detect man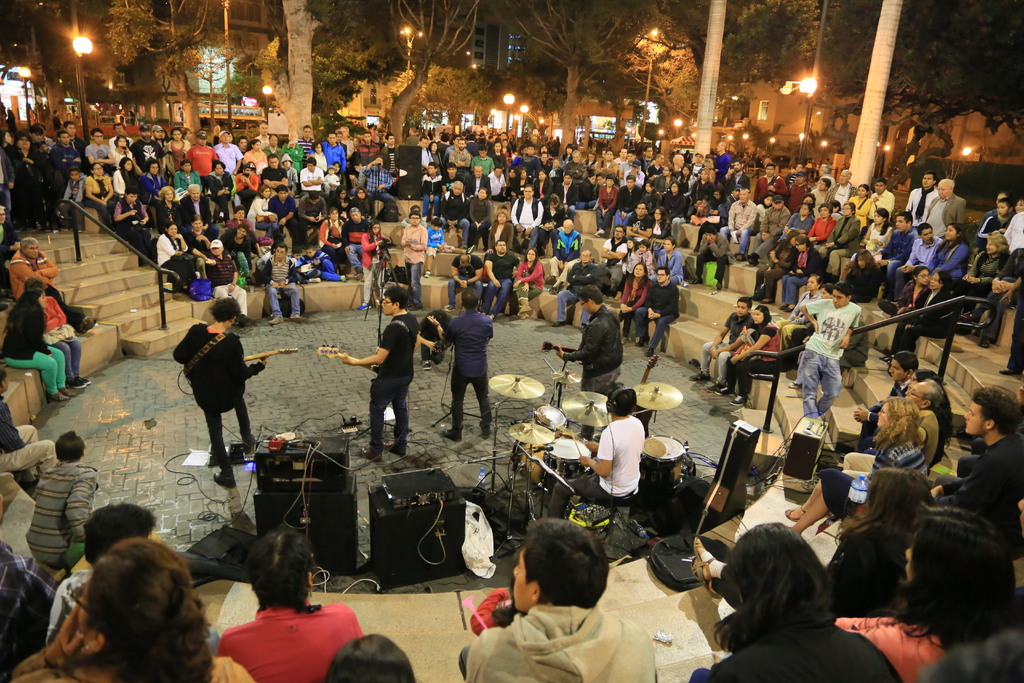
region(211, 129, 246, 199)
